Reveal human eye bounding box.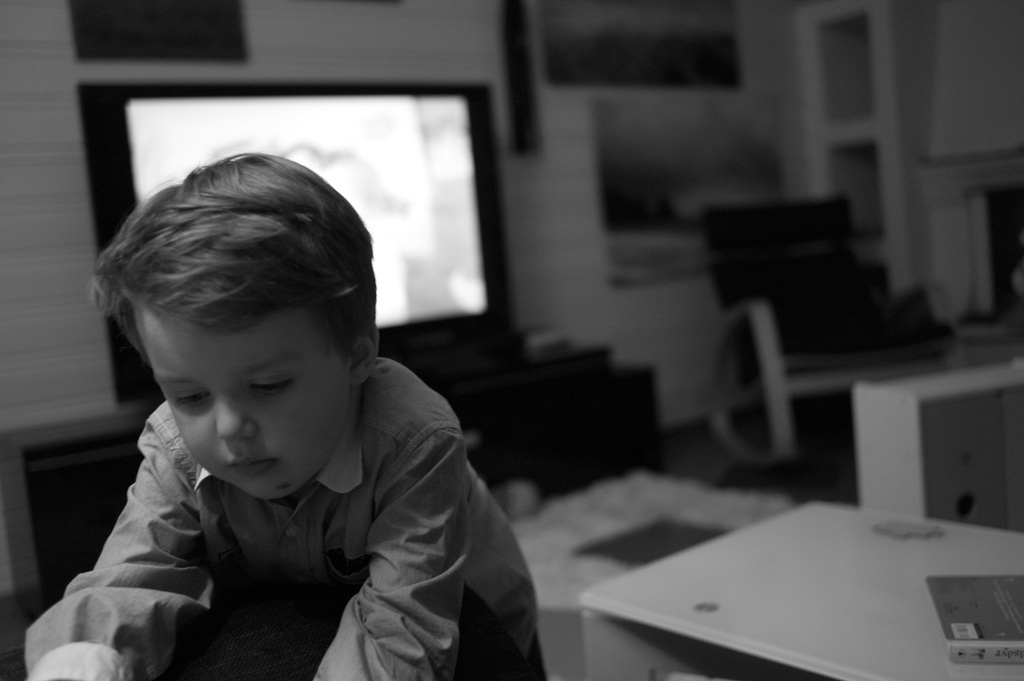
Revealed: 168,387,209,415.
